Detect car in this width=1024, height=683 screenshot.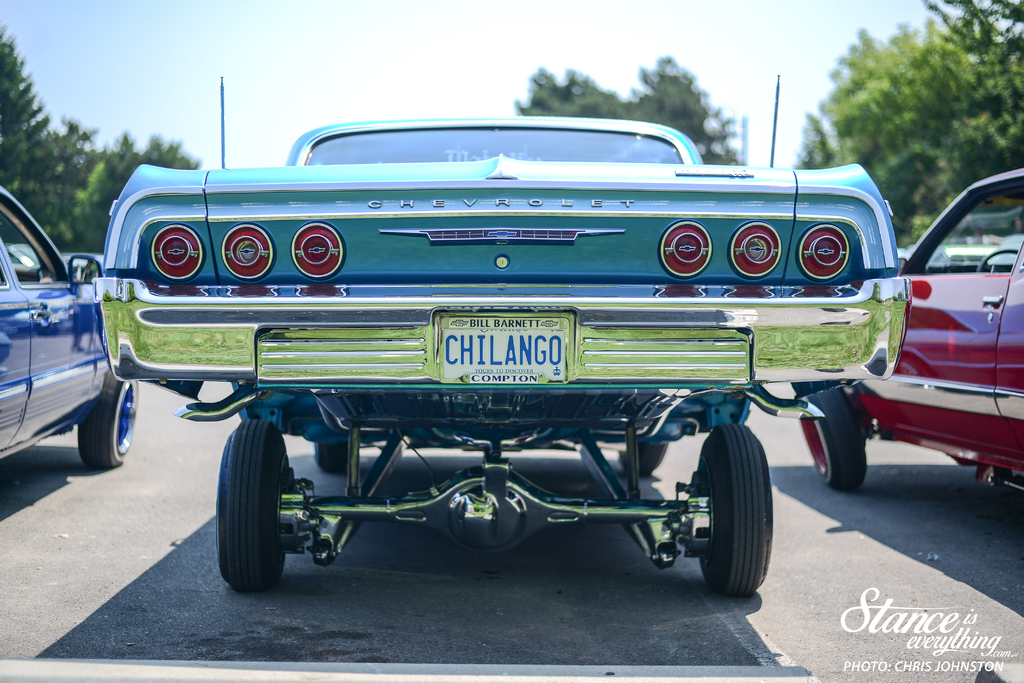
Detection: x1=792 y1=168 x2=1023 y2=496.
